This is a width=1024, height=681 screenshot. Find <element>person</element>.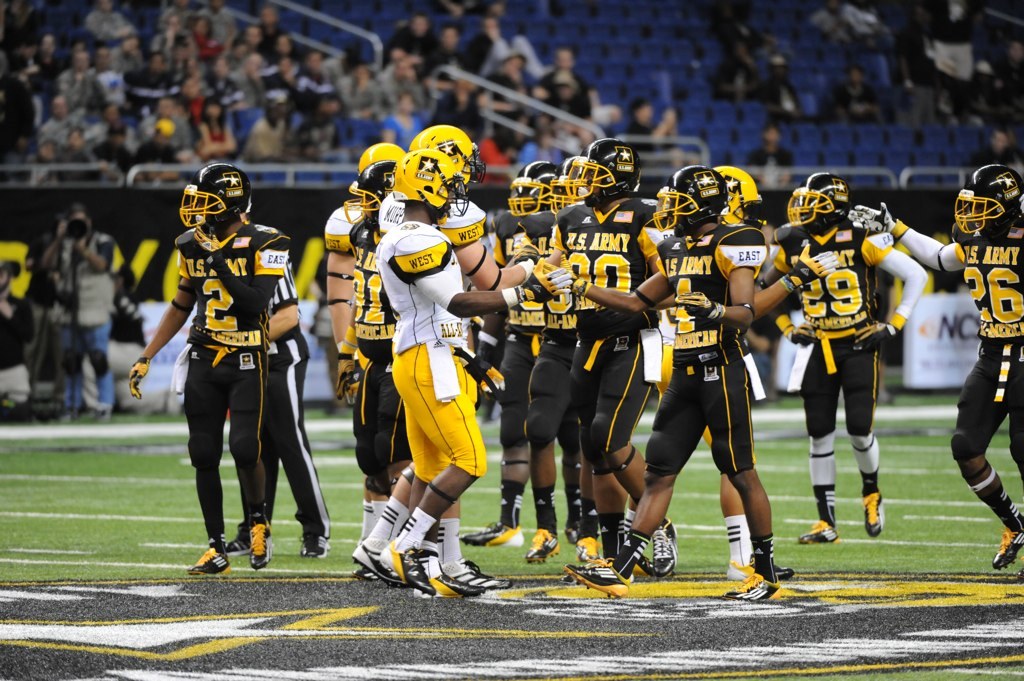
Bounding box: rect(468, 16, 548, 75).
